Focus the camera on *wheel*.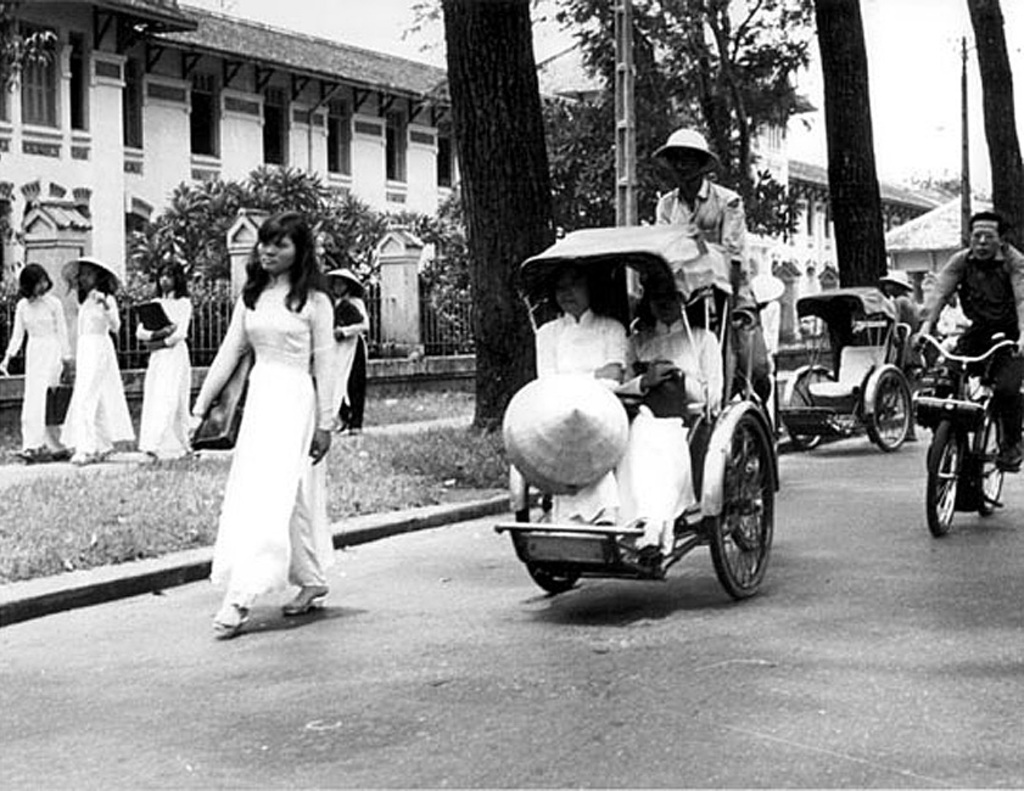
Focus region: box(721, 406, 784, 599).
